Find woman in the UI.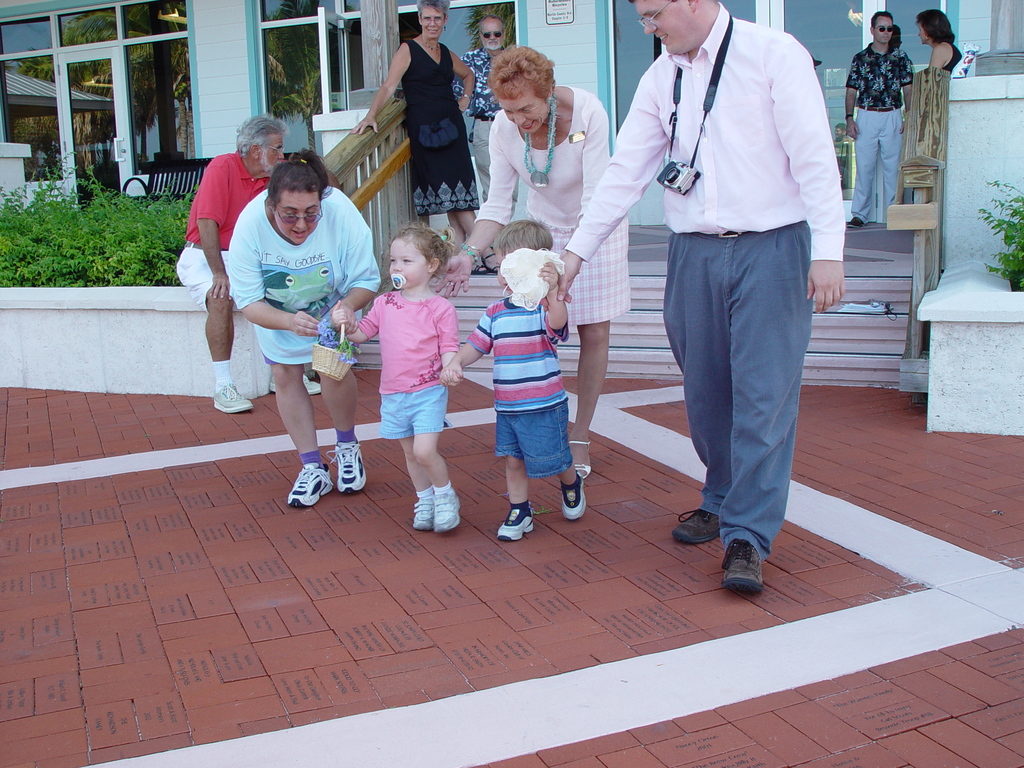
UI element at 212 141 374 497.
